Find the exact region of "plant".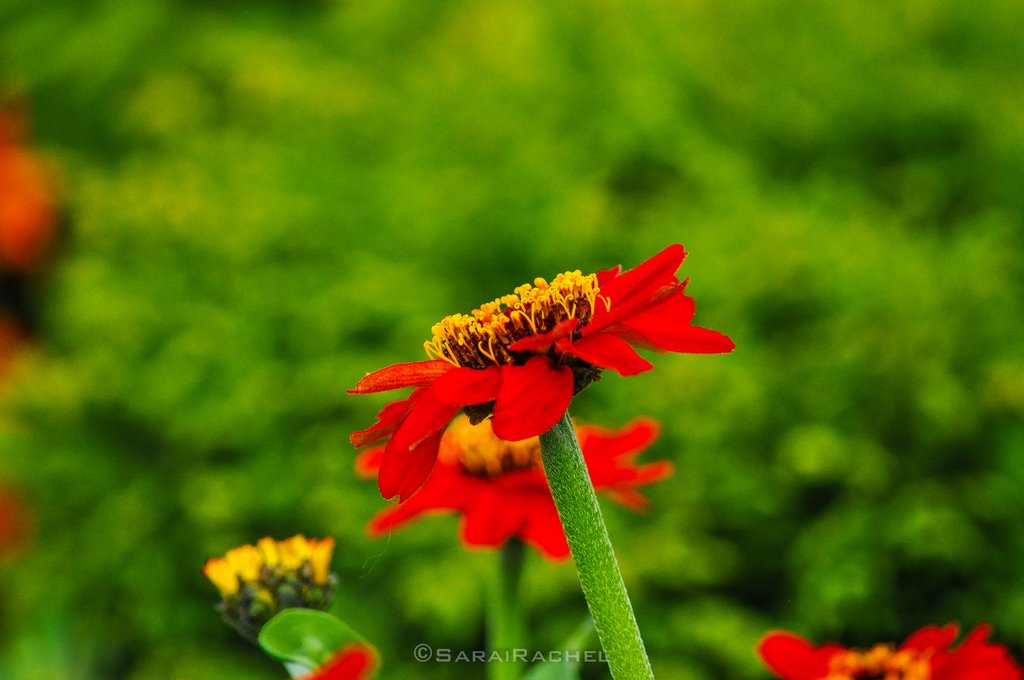
Exact region: [x1=351, y1=238, x2=733, y2=679].
